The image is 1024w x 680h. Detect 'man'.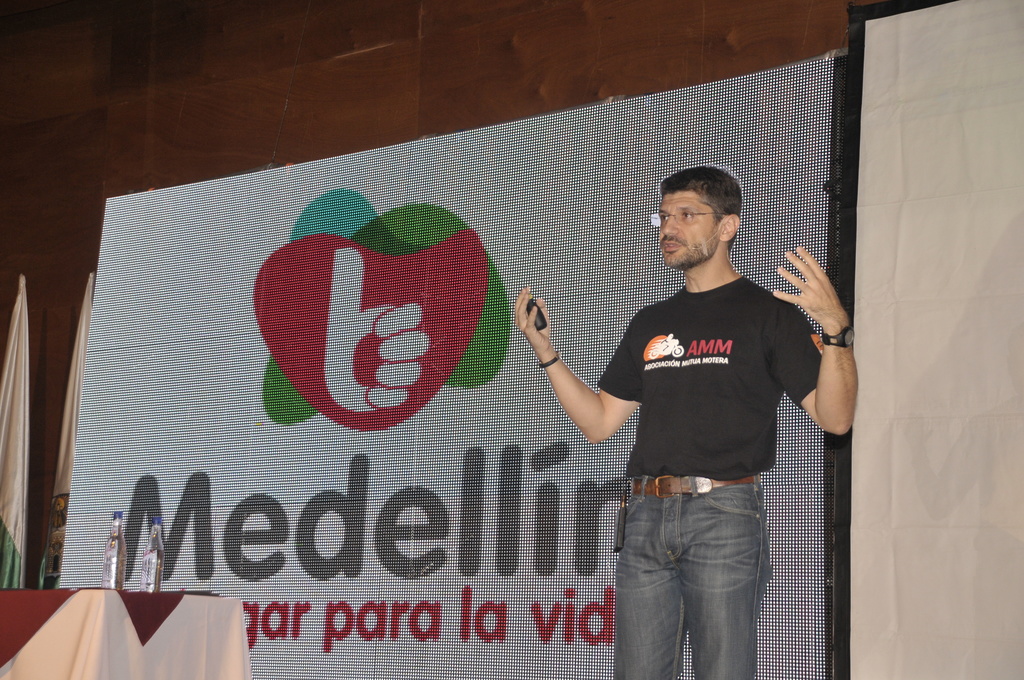
Detection: l=581, t=147, r=850, b=679.
